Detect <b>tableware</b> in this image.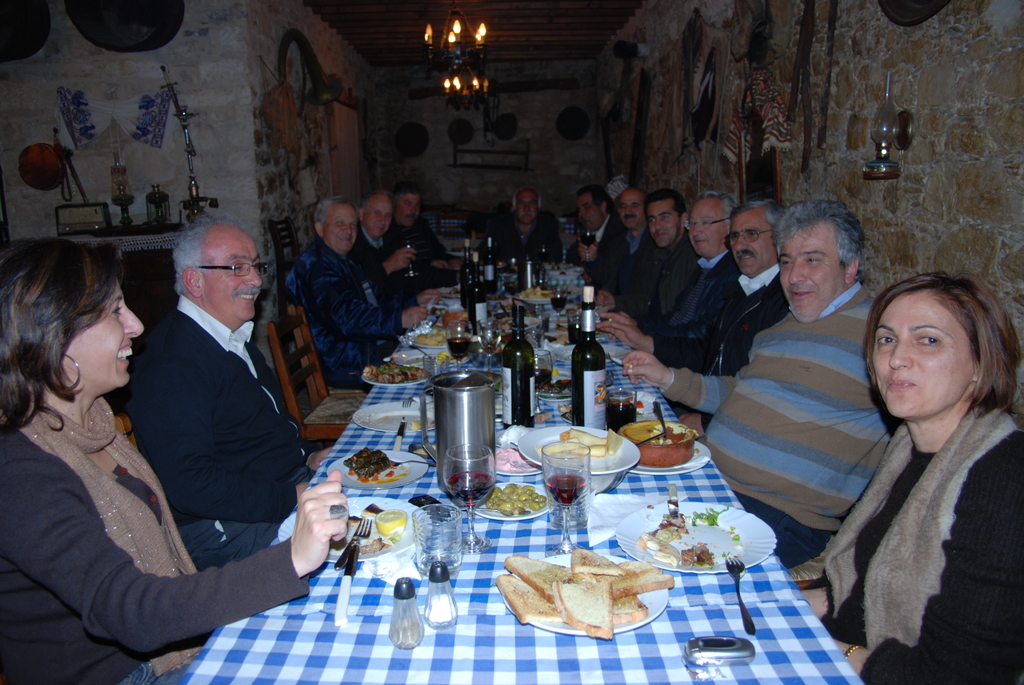
Detection: (x1=542, y1=441, x2=588, y2=556).
